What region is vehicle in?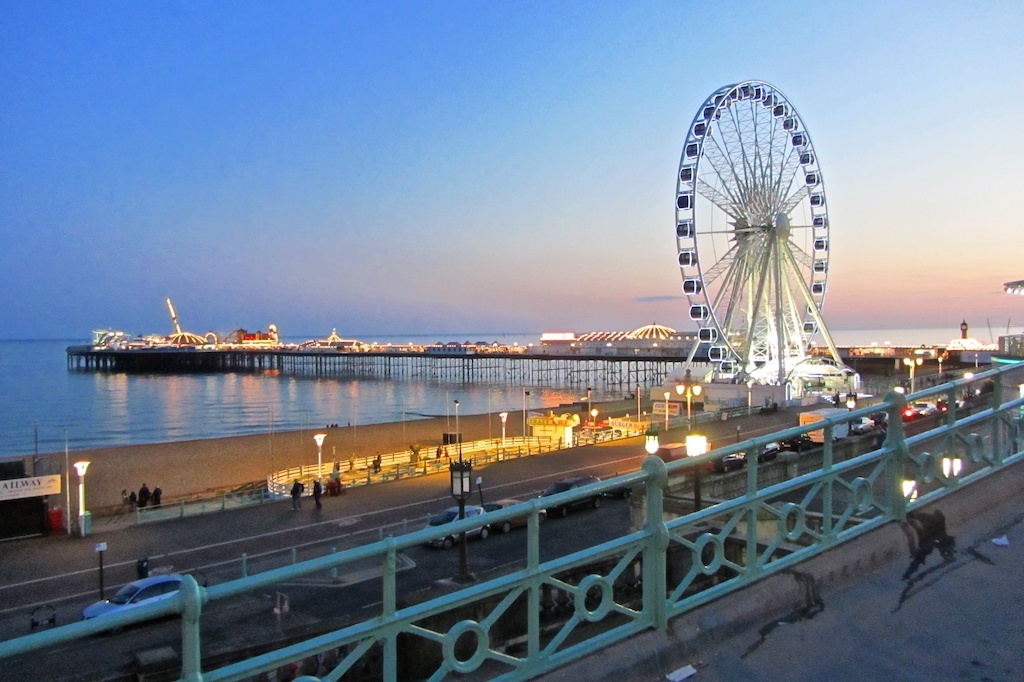
rect(477, 495, 546, 543).
